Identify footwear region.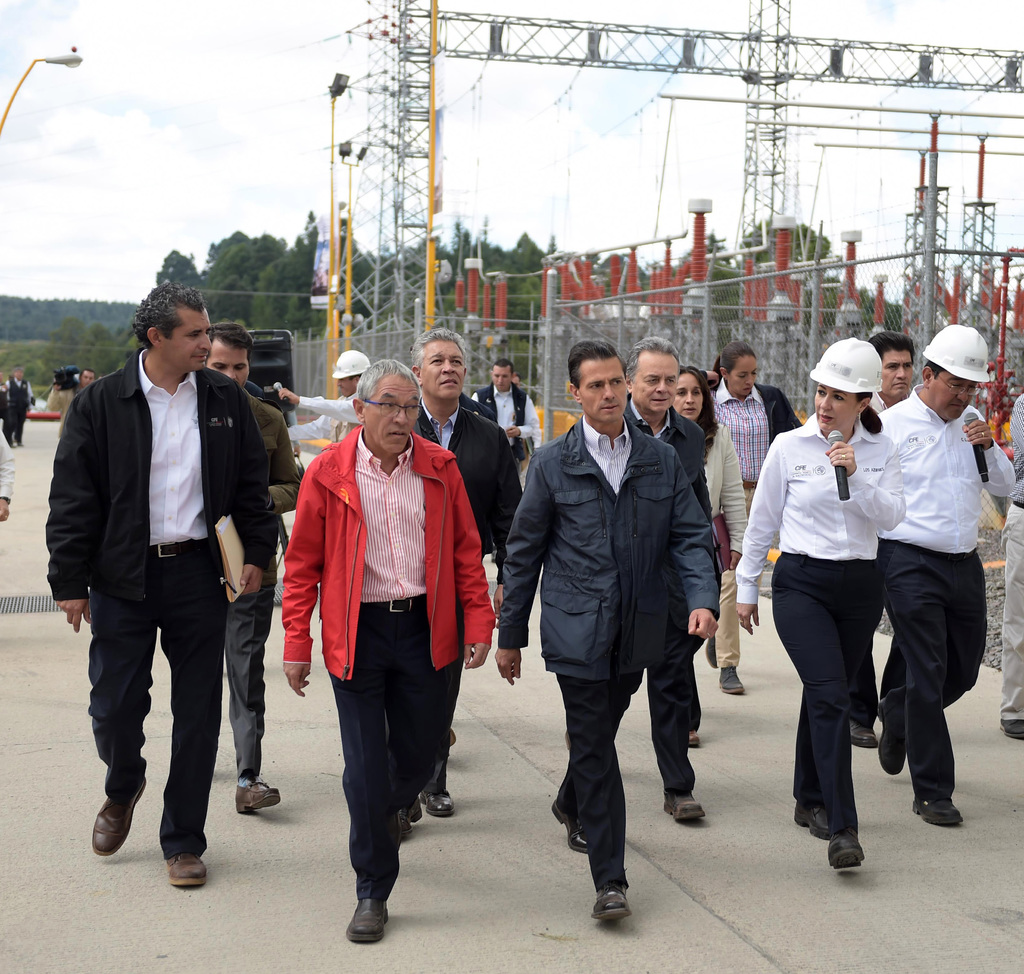
Region: 163/852/207/887.
